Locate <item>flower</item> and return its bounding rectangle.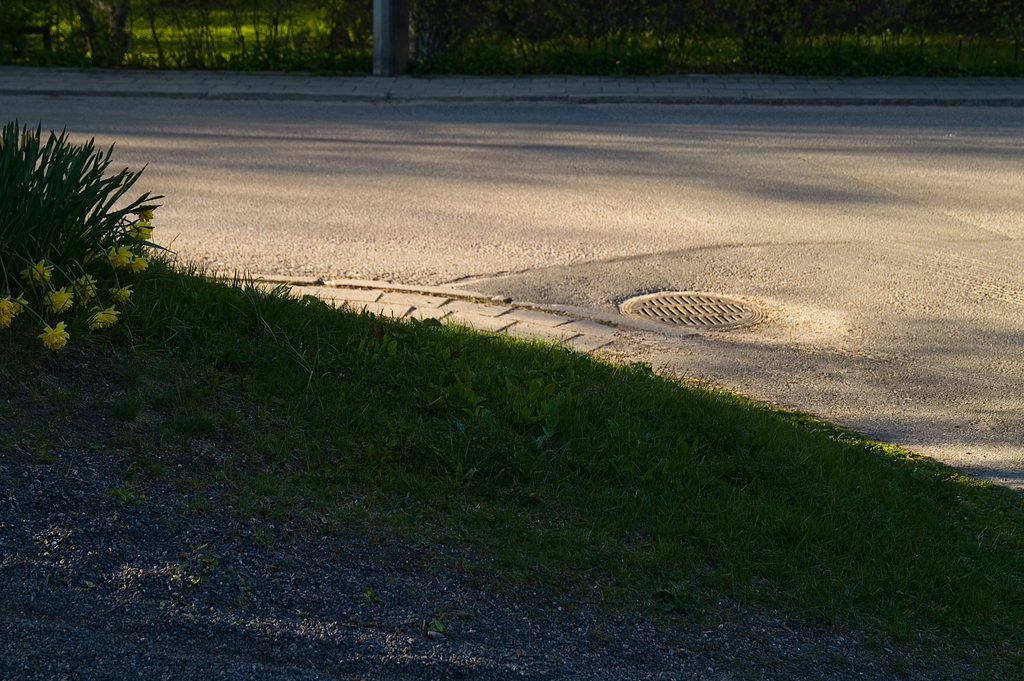
bbox=(0, 292, 15, 328).
